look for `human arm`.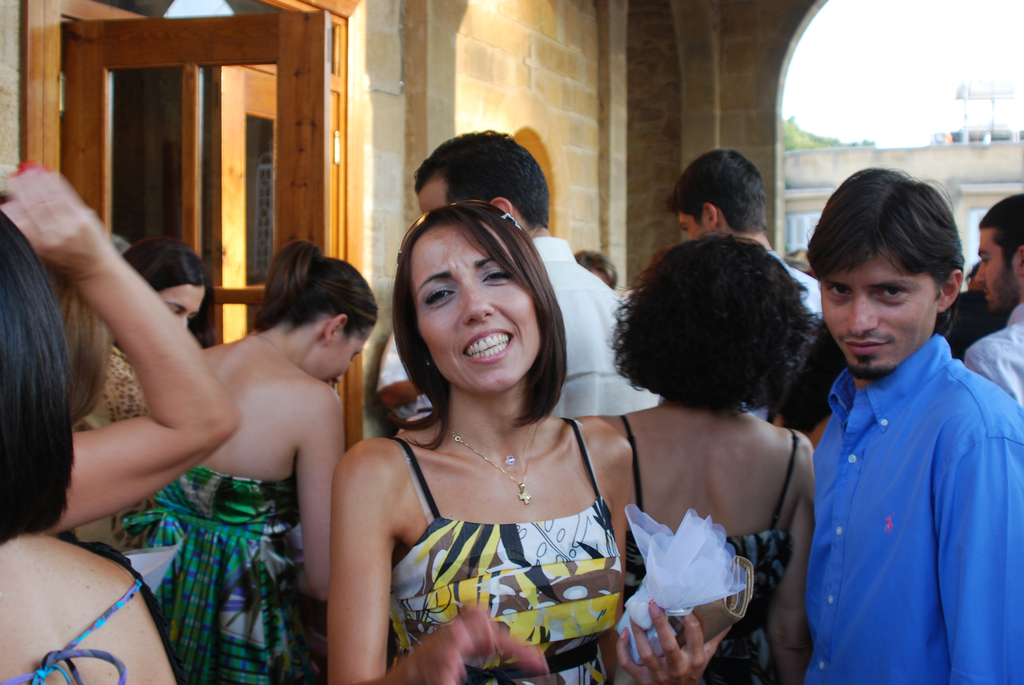
Found: bbox(770, 429, 813, 684).
